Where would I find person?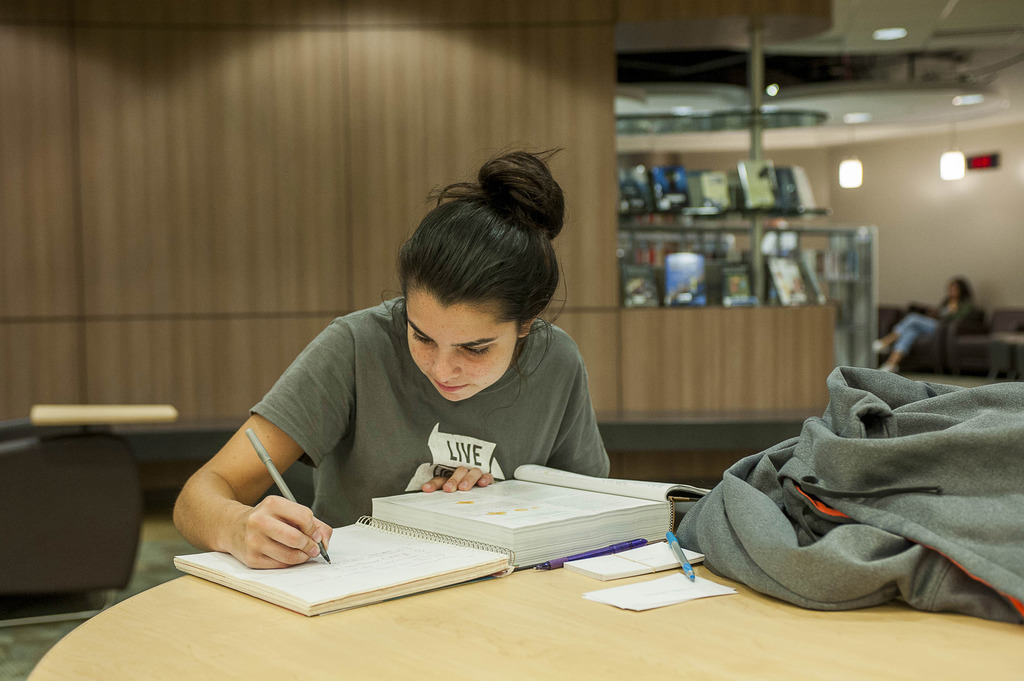
At {"x1": 873, "y1": 271, "x2": 979, "y2": 374}.
